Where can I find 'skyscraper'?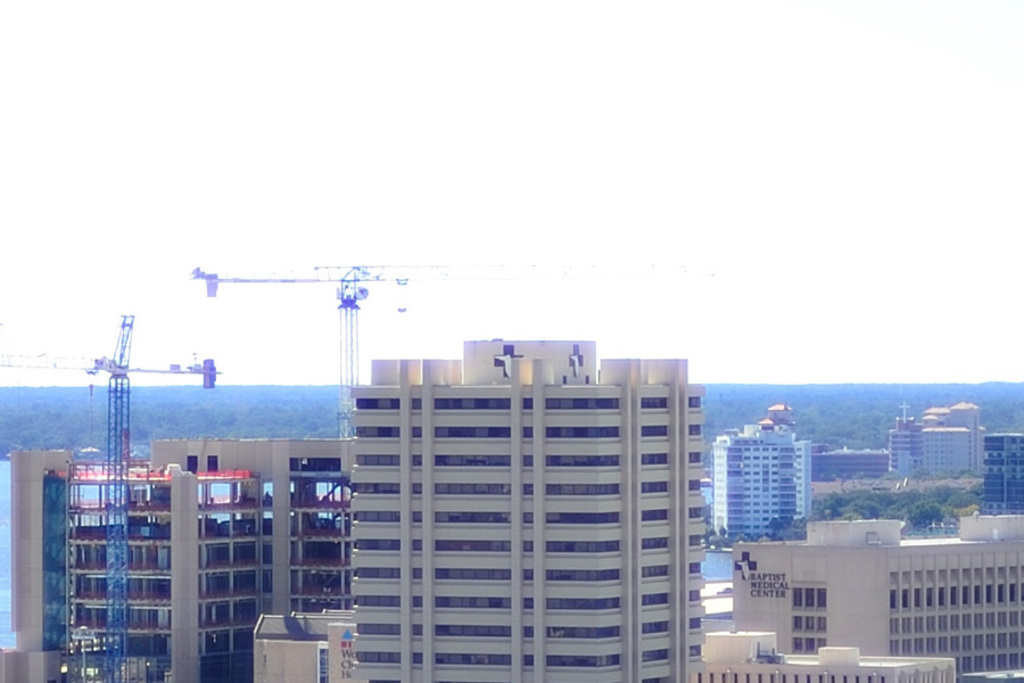
You can find it at bbox(728, 512, 1023, 682).
